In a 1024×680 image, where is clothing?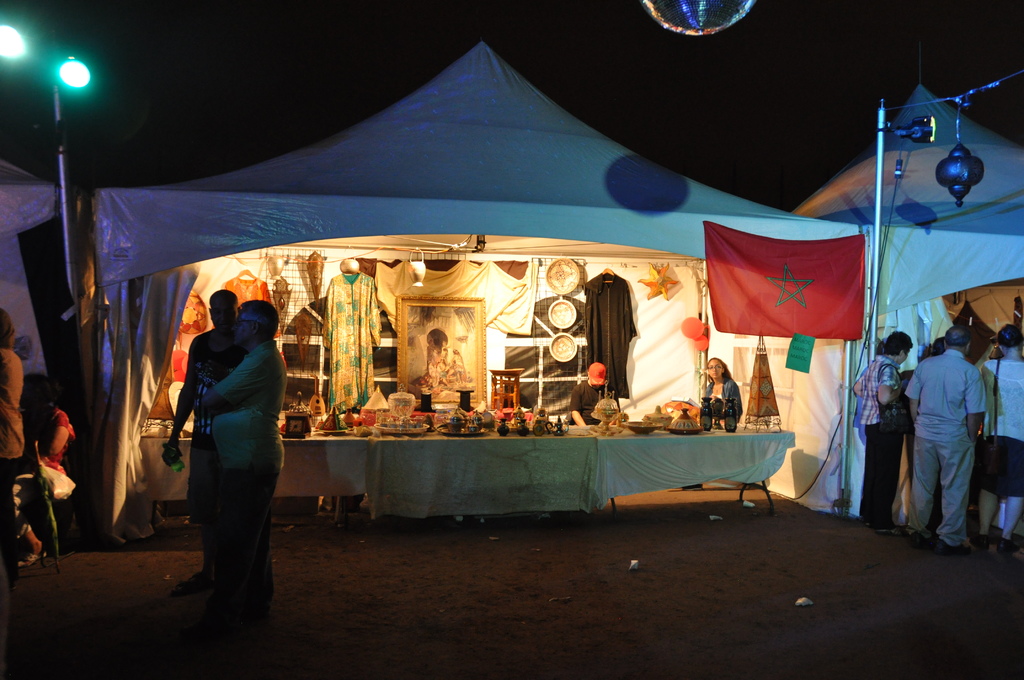
[left=4, top=401, right=75, bottom=528].
